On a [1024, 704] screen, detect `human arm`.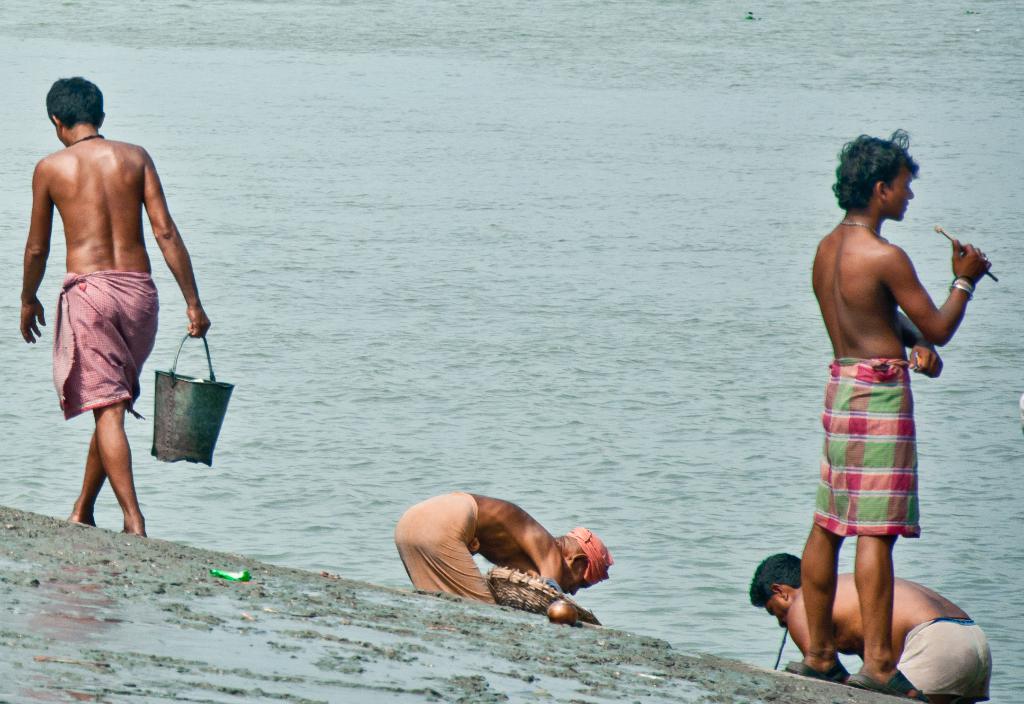
{"x1": 16, "y1": 157, "x2": 61, "y2": 346}.
